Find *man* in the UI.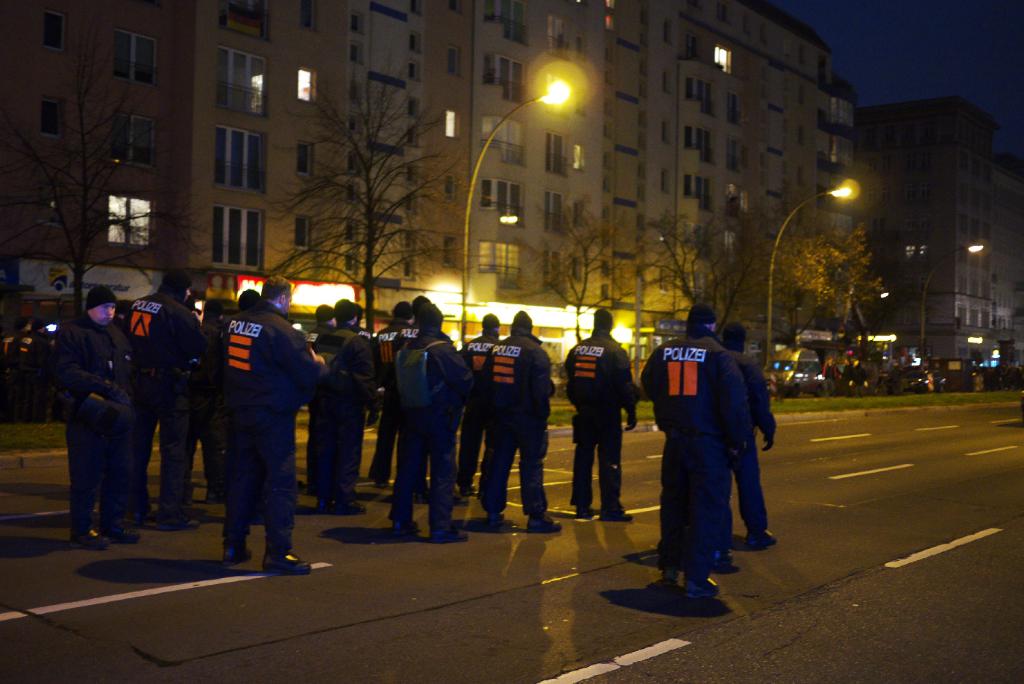
UI element at Rect(887, 361, 902, 394).
